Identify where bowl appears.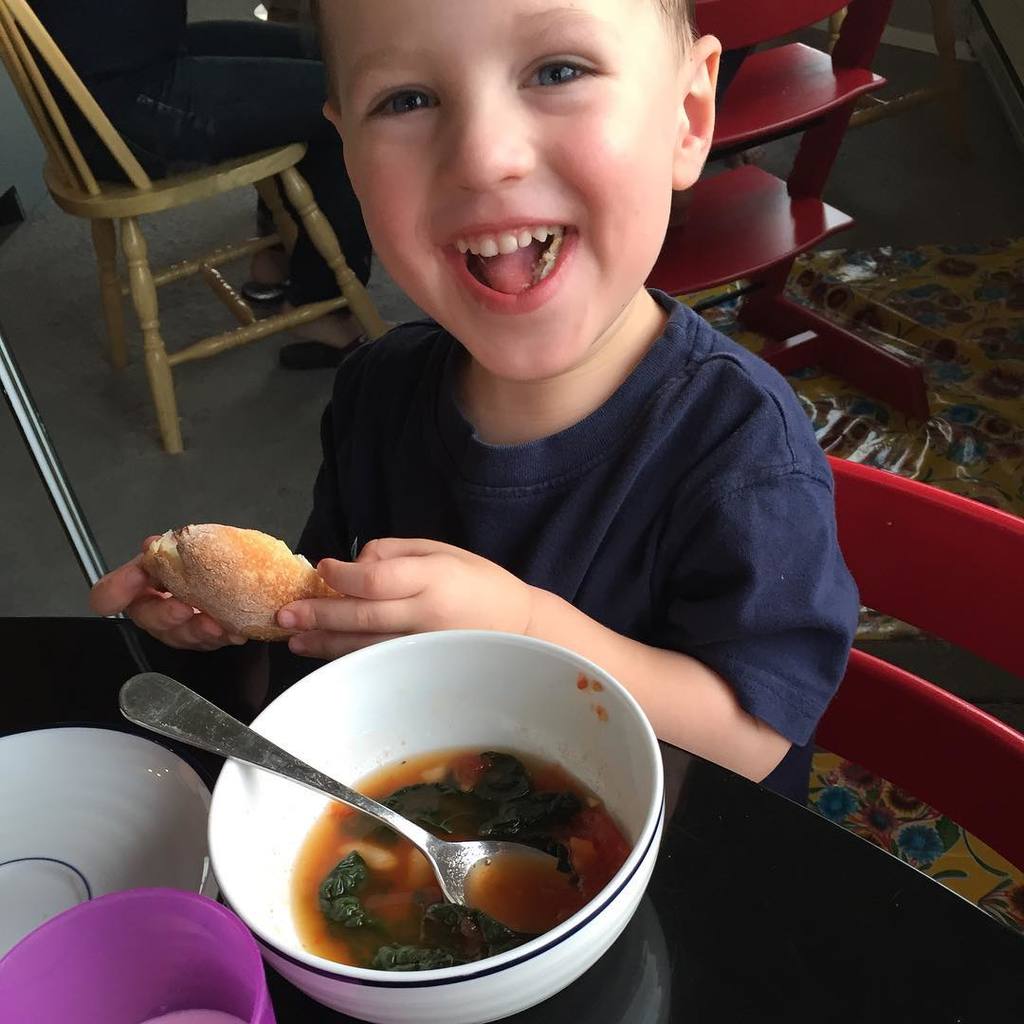
Appears at [7,893,282,1023].
